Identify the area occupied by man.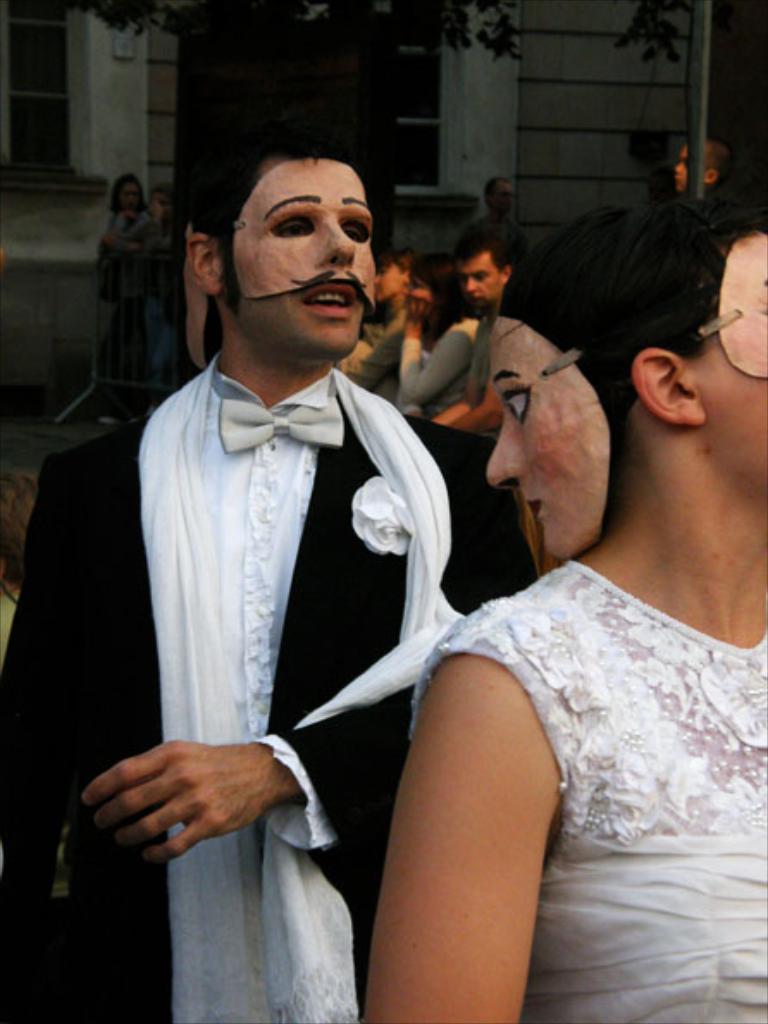
Area: [105,122,549,1021].
